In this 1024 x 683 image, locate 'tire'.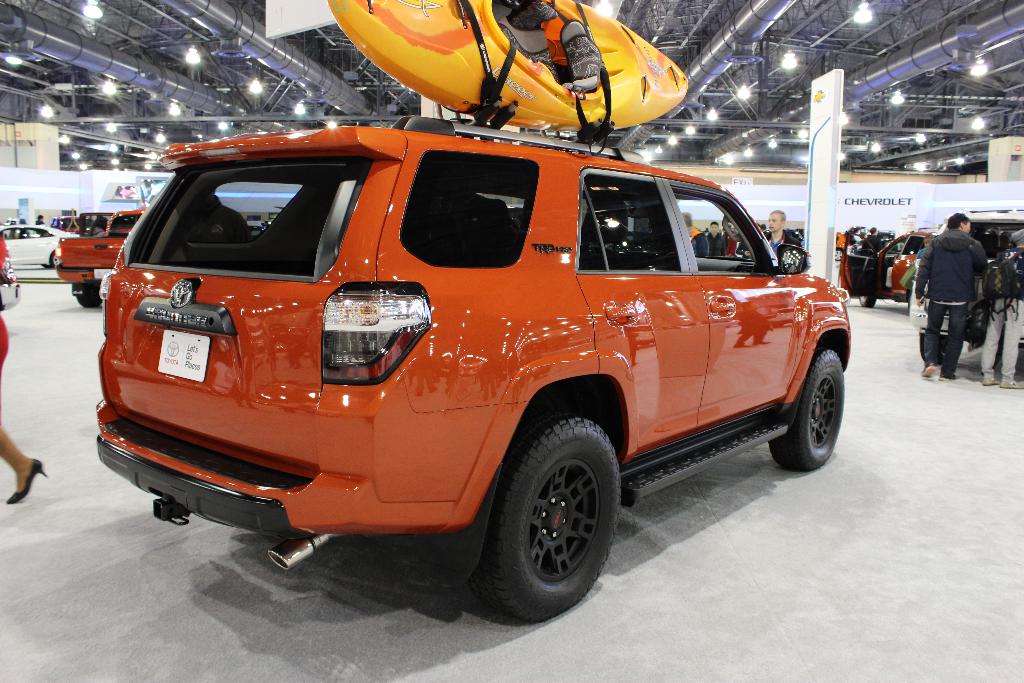
Bounding box: l=51, t=251, r=56, b=267.
